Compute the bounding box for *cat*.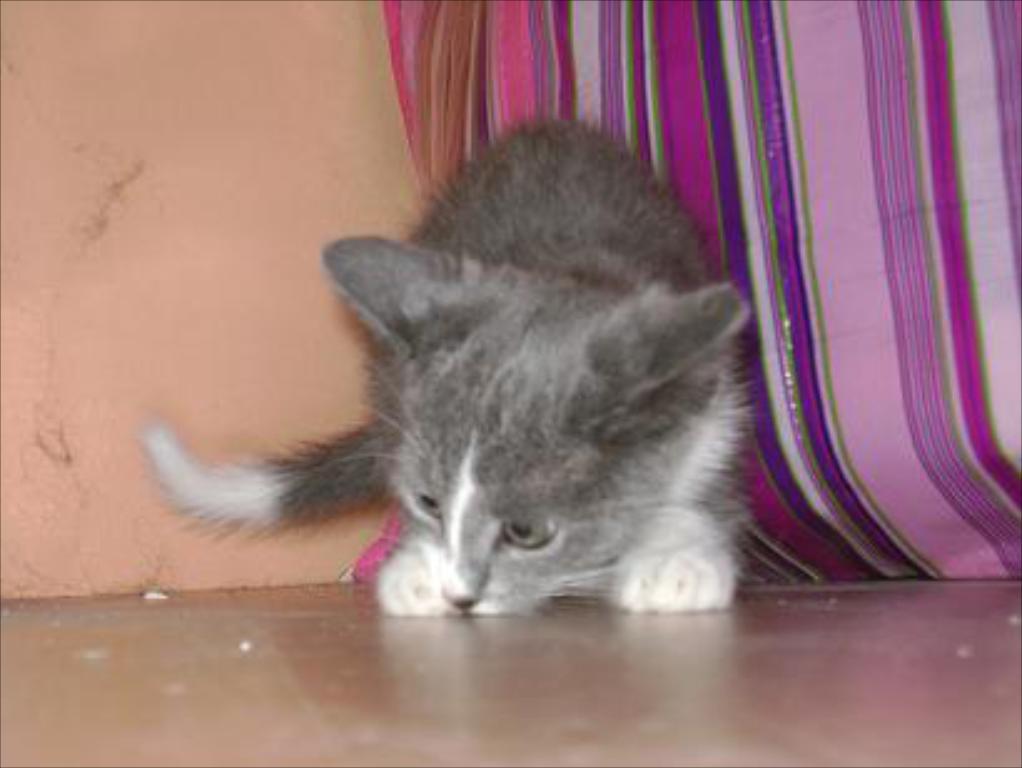
145/115/768/623.
